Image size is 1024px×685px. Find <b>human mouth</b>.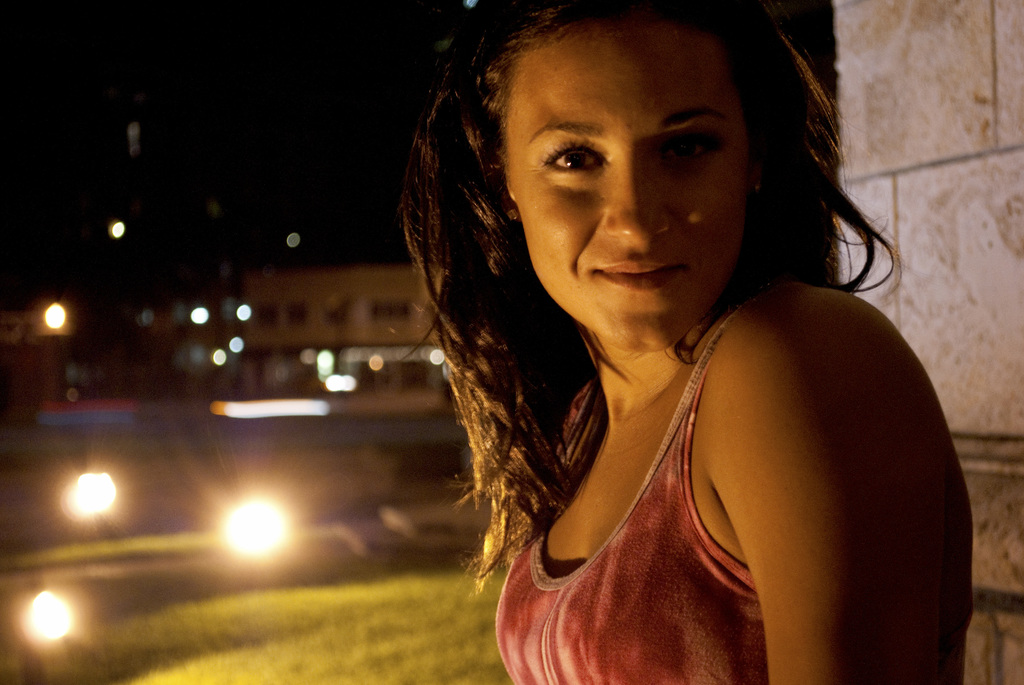
locate(590, 258, 685, 291).
